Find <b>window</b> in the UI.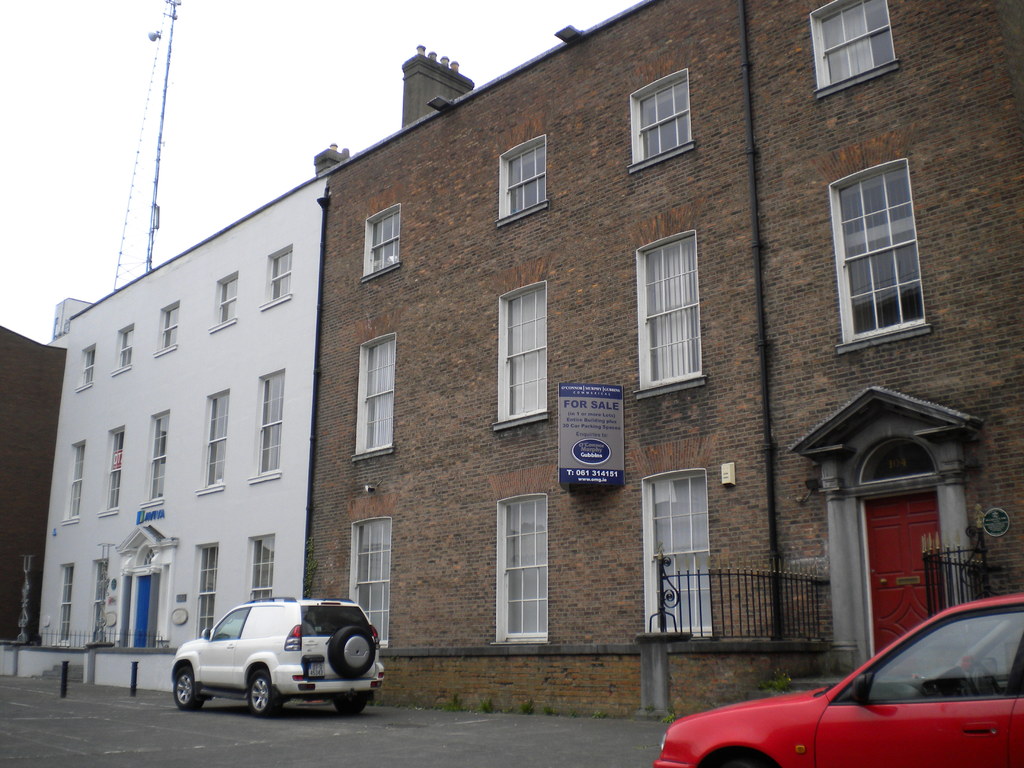
UI element at [left=627, top=70, right=694, bottom=170].
